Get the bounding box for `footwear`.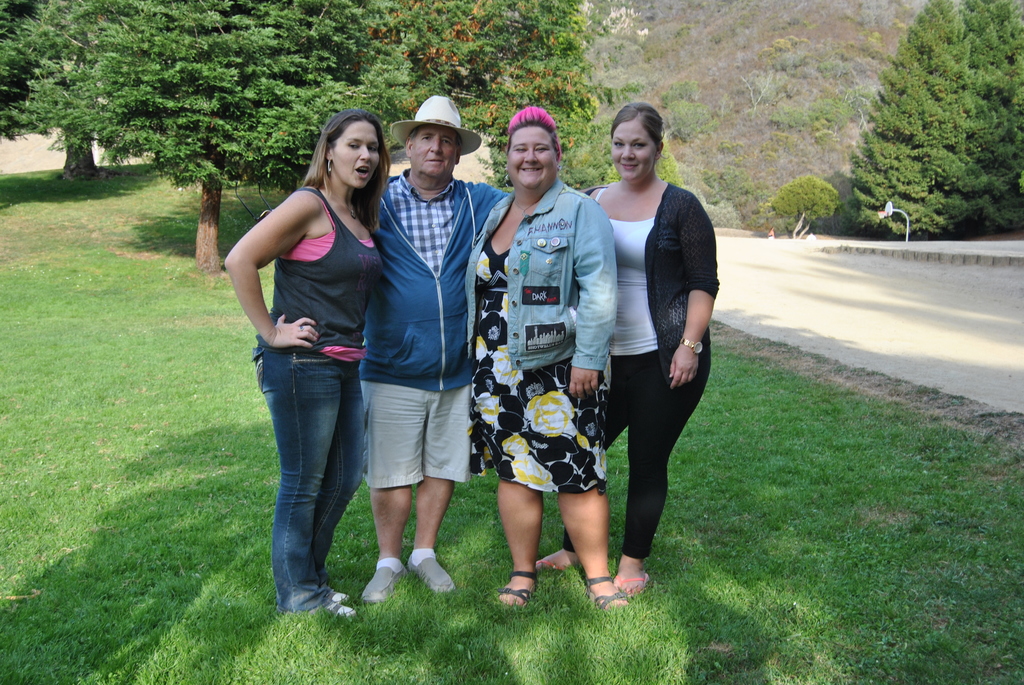
<region>533, 546, 587, 573</region>.
